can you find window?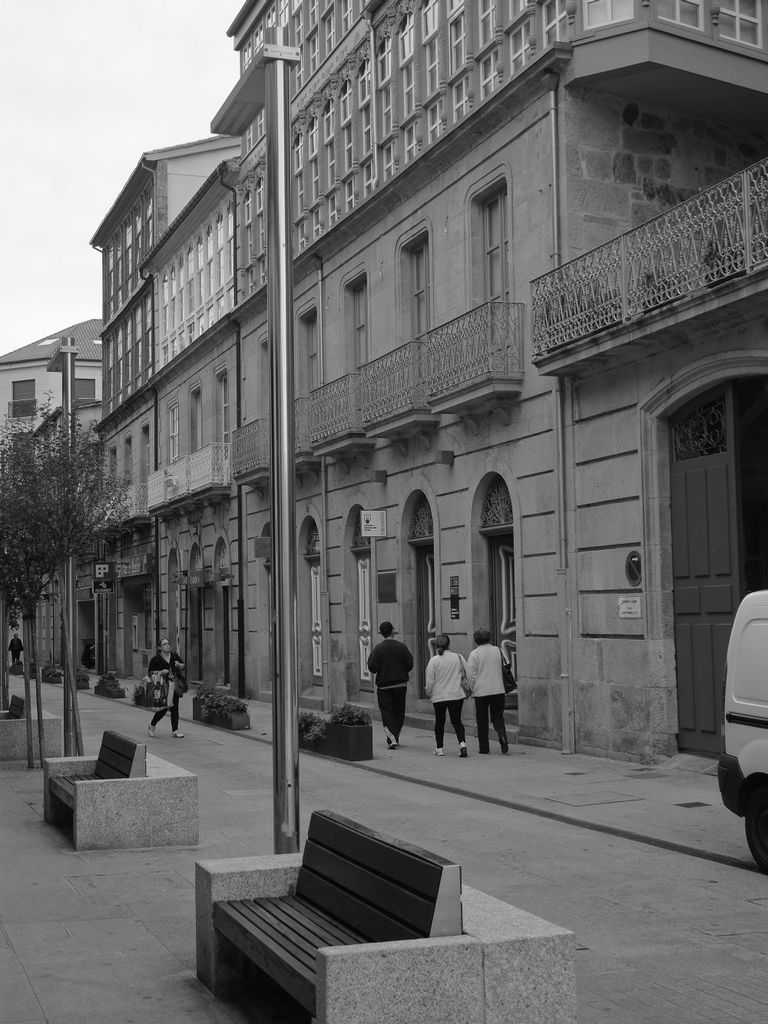
Yes, bounding box: 306/526/323/688.
